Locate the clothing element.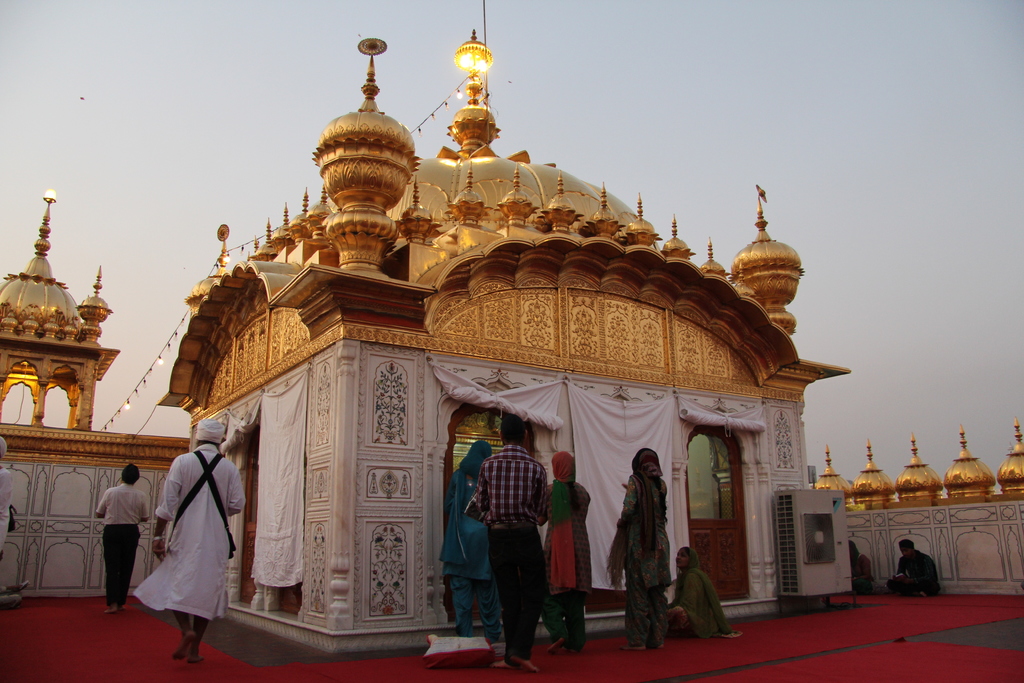
Element bbox: Rect(447, 463, 496, 642).
